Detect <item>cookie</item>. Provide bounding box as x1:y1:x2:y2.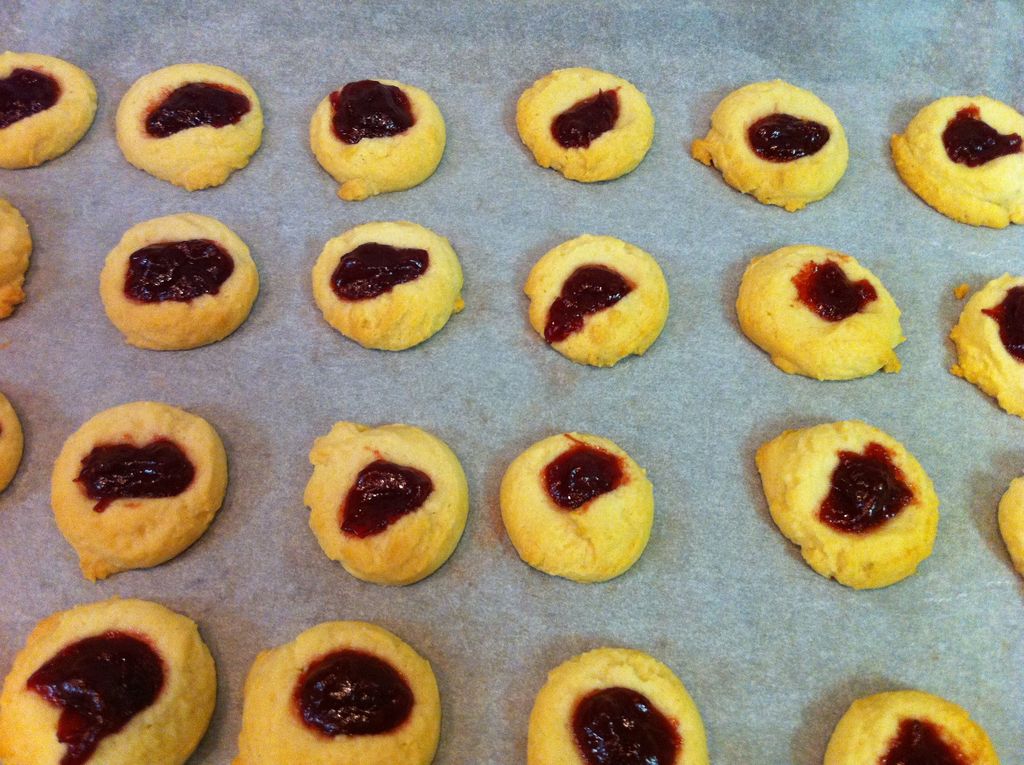
0:198:35:321.
